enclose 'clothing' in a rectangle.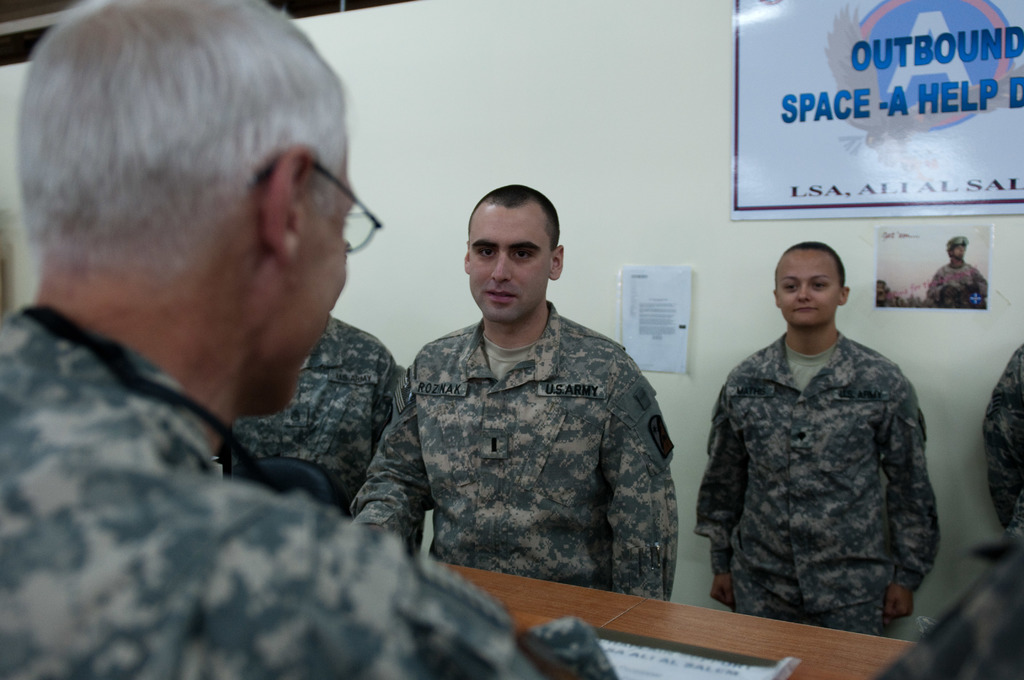
(226,316,402,517).
